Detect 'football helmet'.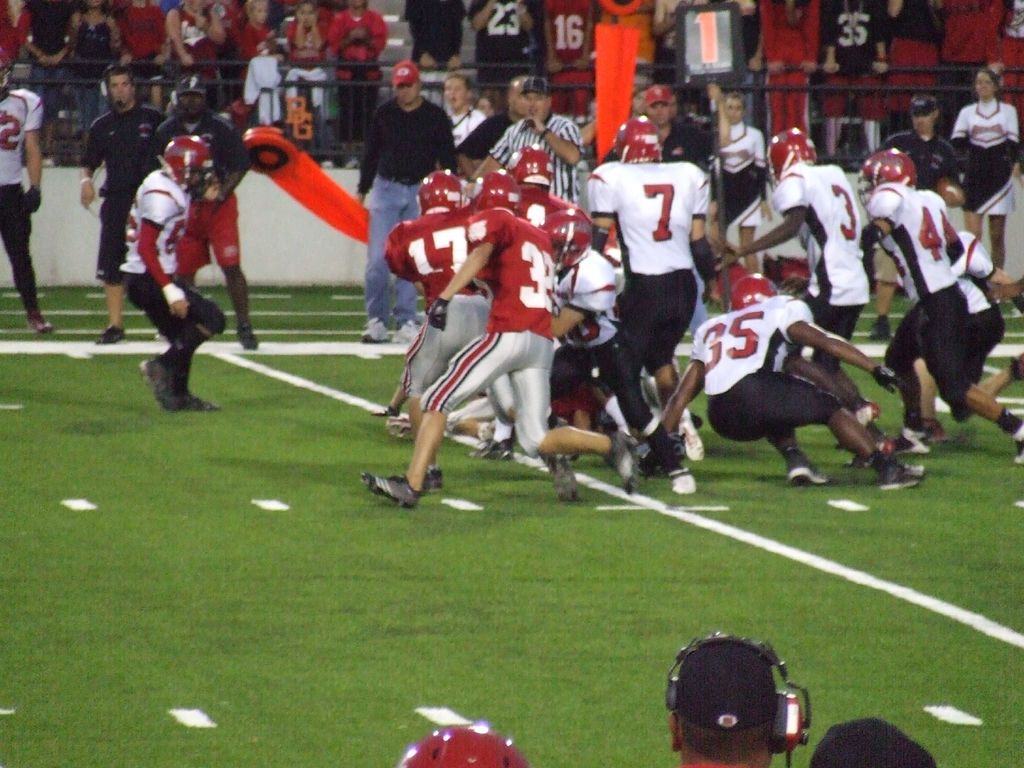
Detected at select_region(728, 269, 776, 309).
